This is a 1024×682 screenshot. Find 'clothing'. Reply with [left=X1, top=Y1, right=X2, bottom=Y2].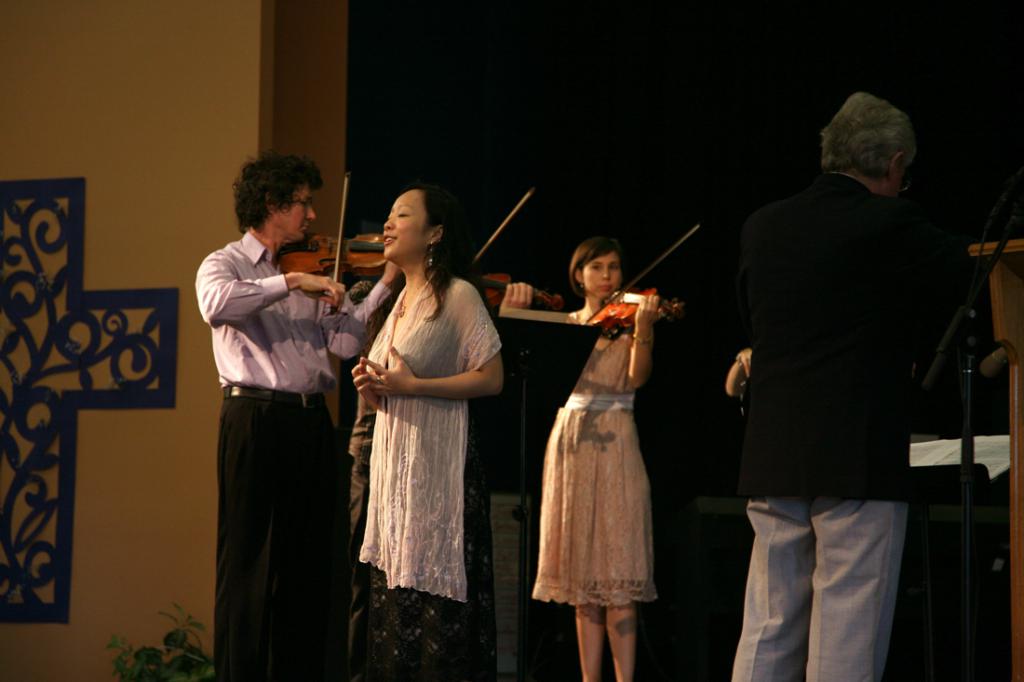
[left=195, top=178, right=357, bottom=653].
